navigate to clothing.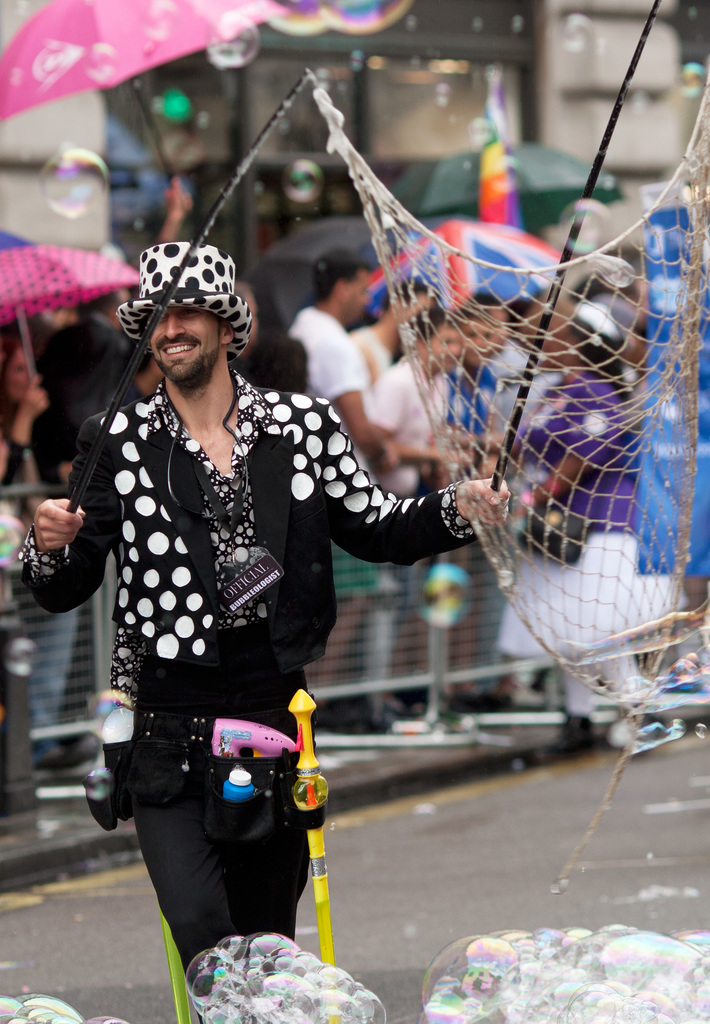
Navigation target: 391/362/455/589.
